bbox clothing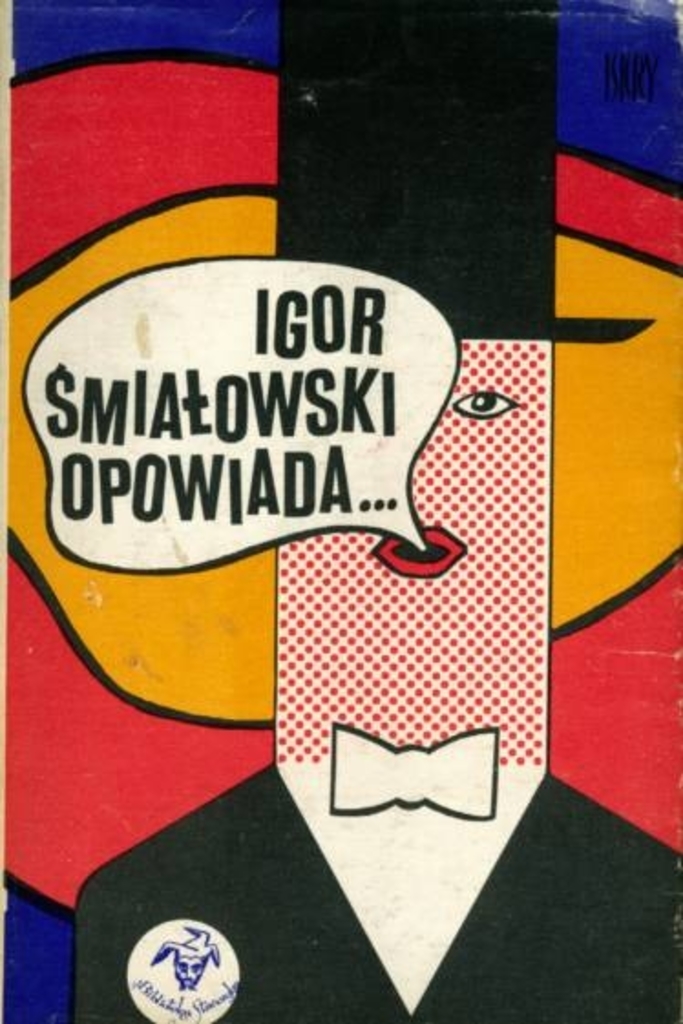
{"x1": 68, "y1": 763, "x2": 681, "y2": 1022}
